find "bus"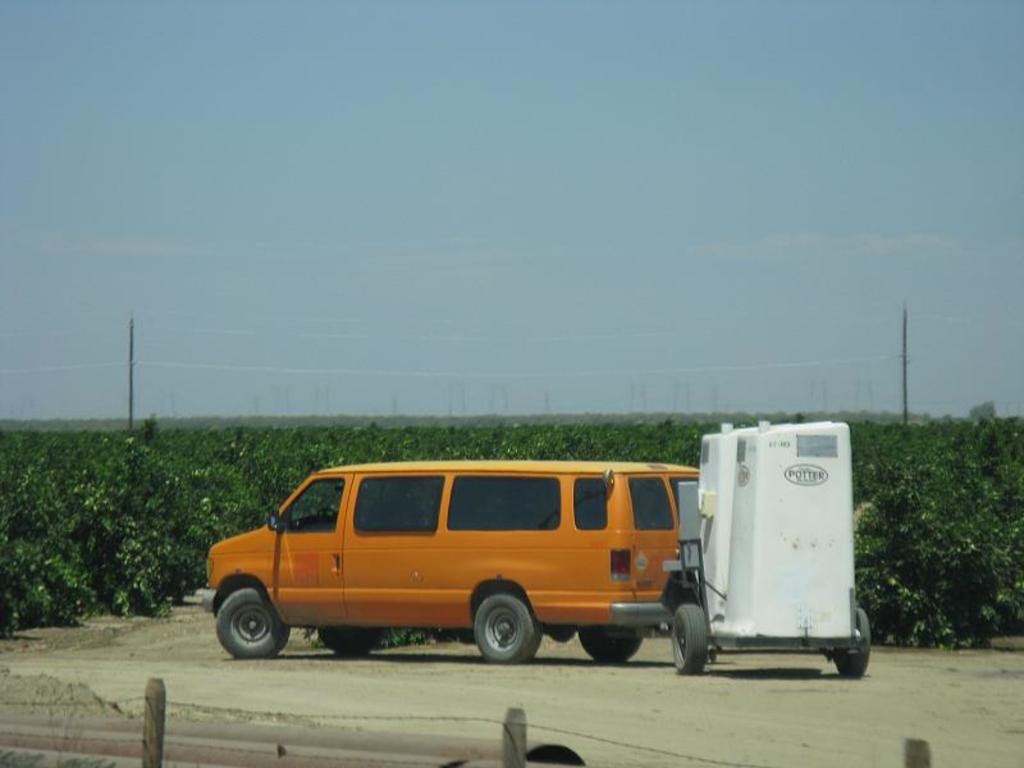
left=192, top=461, right=701, bottom=663
